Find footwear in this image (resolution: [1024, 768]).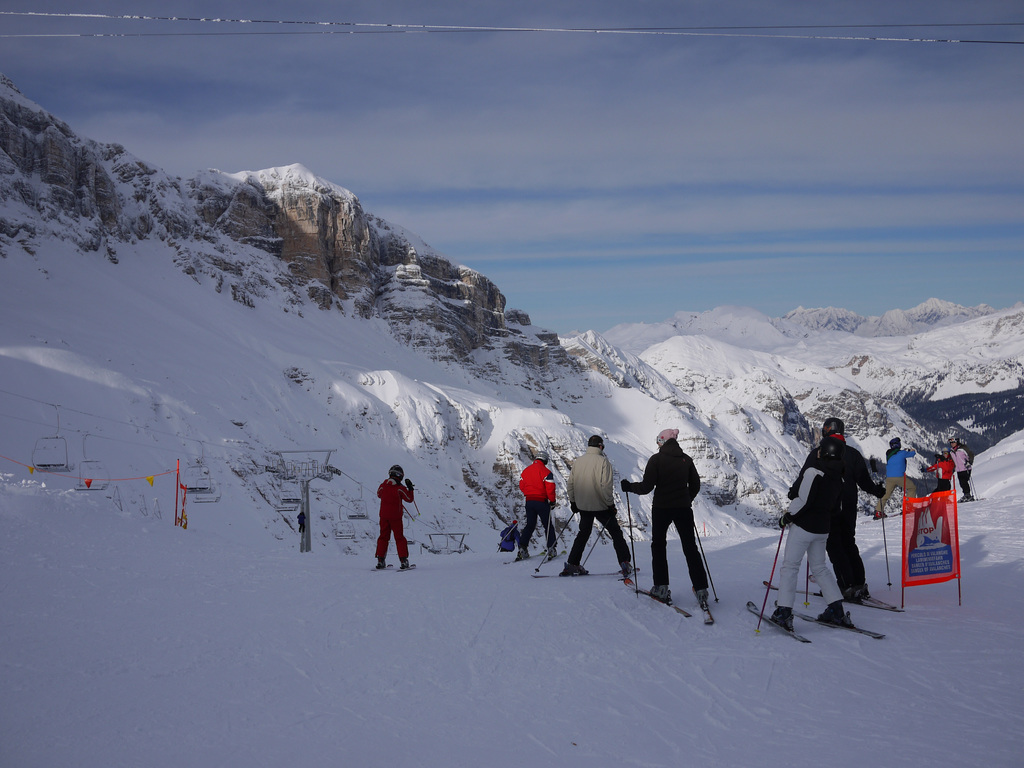
bbox(780, 607, 797, 627).
